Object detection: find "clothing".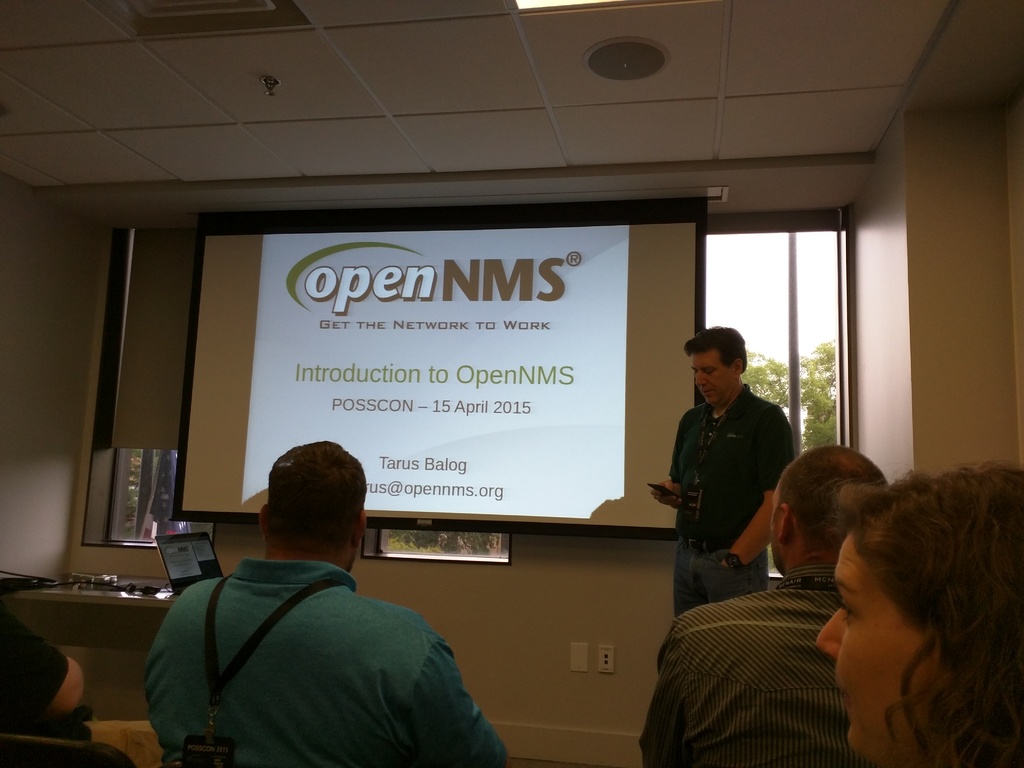
0:605:160:767.
